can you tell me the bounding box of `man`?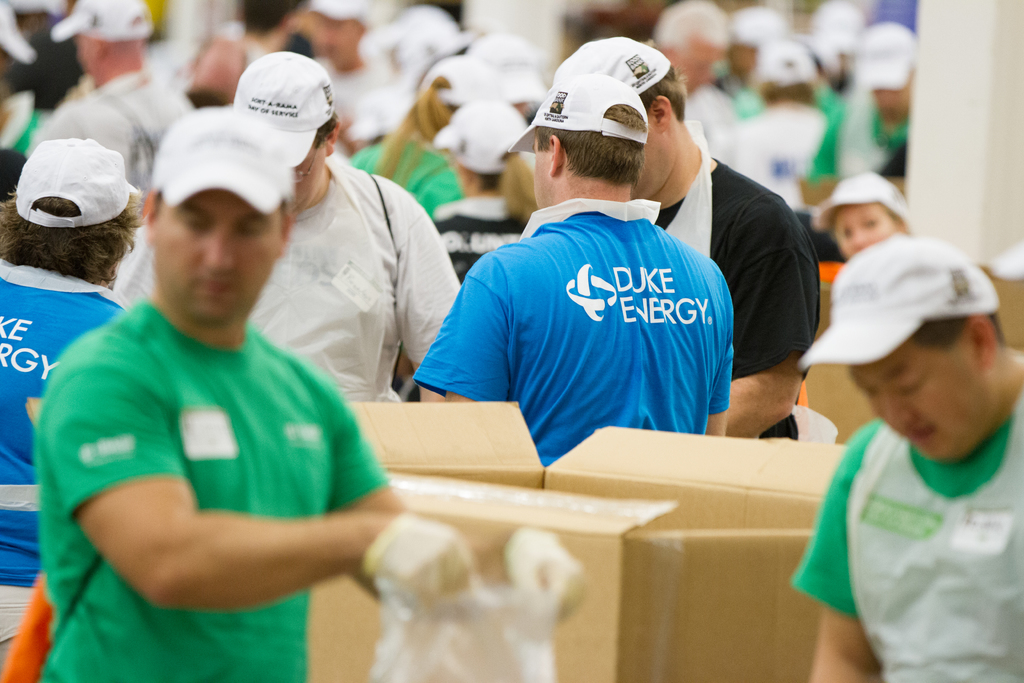
<region>111, 52, 461, 401</region>.
